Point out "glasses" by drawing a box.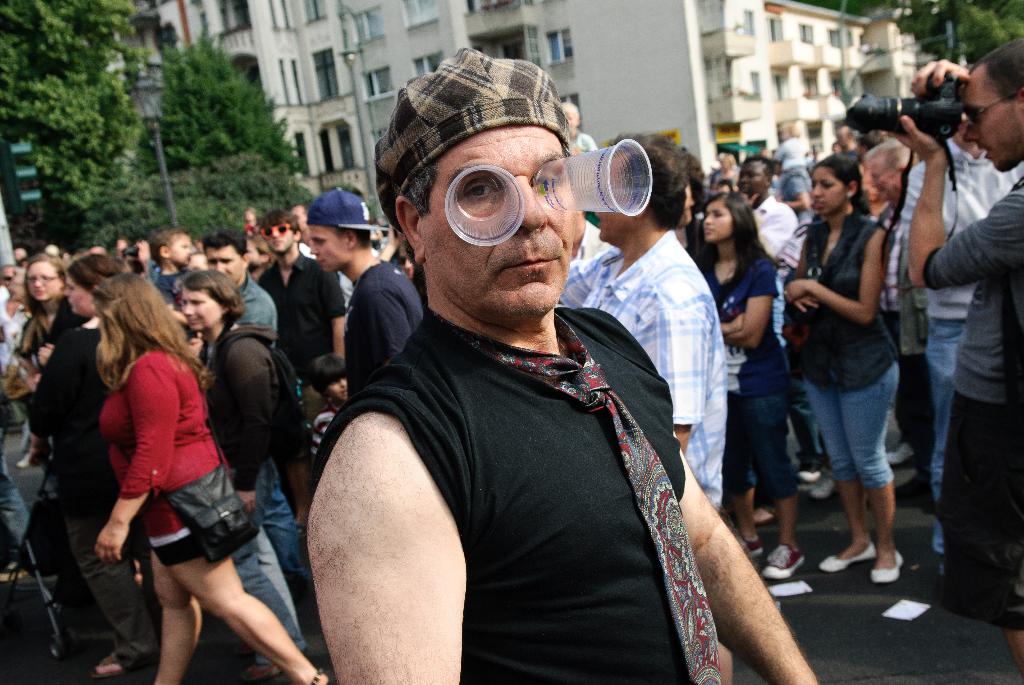
select_region(961, 84, 1023, 125).
